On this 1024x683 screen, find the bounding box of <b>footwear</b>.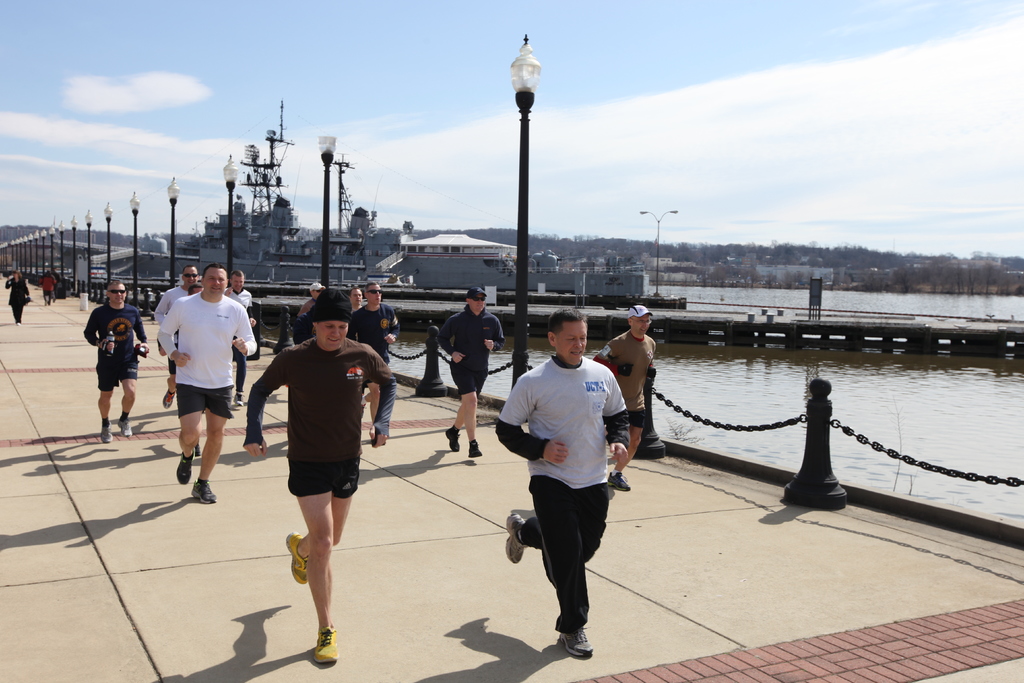
Bounding box: box(559, 625, 596, 656).
